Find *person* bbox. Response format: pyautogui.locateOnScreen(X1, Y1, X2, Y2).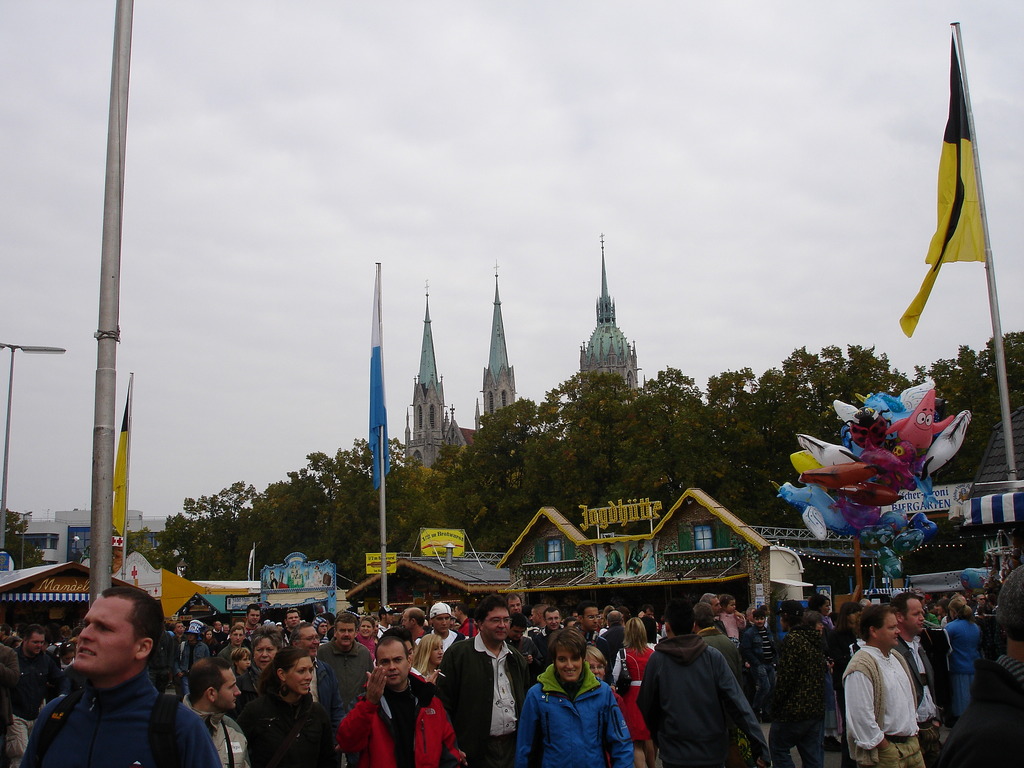
pyautogui.locateOnScreen(580, 644, 674, 767).
